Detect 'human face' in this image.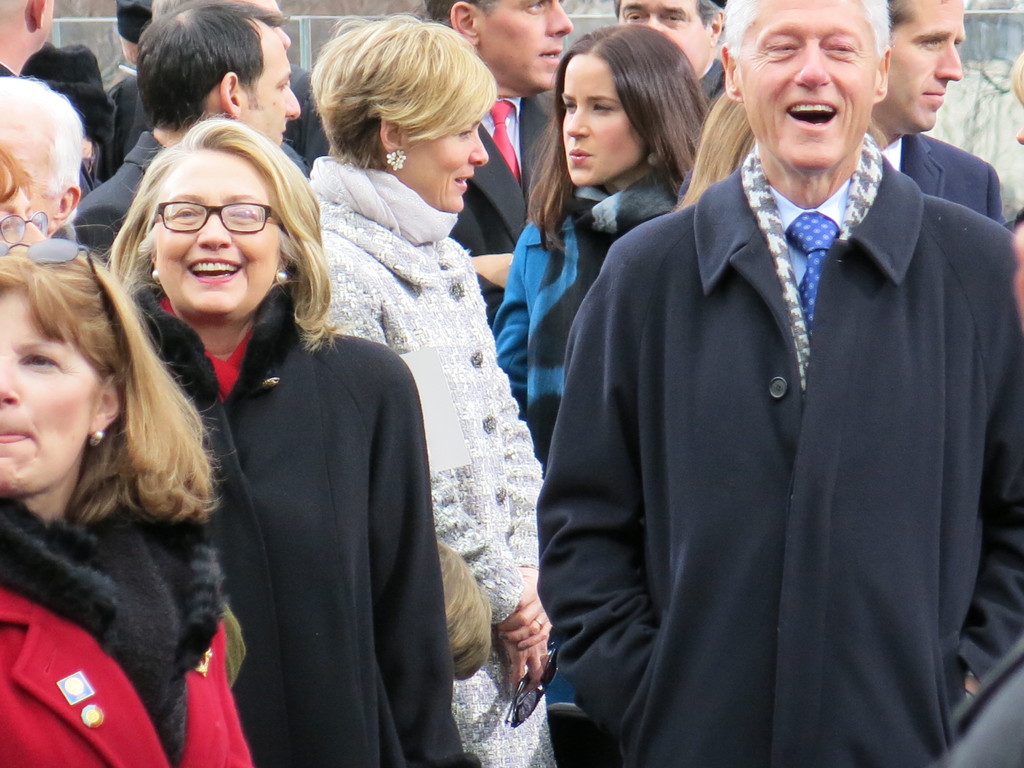
Detection: crop(623, 0, 710, 74).
